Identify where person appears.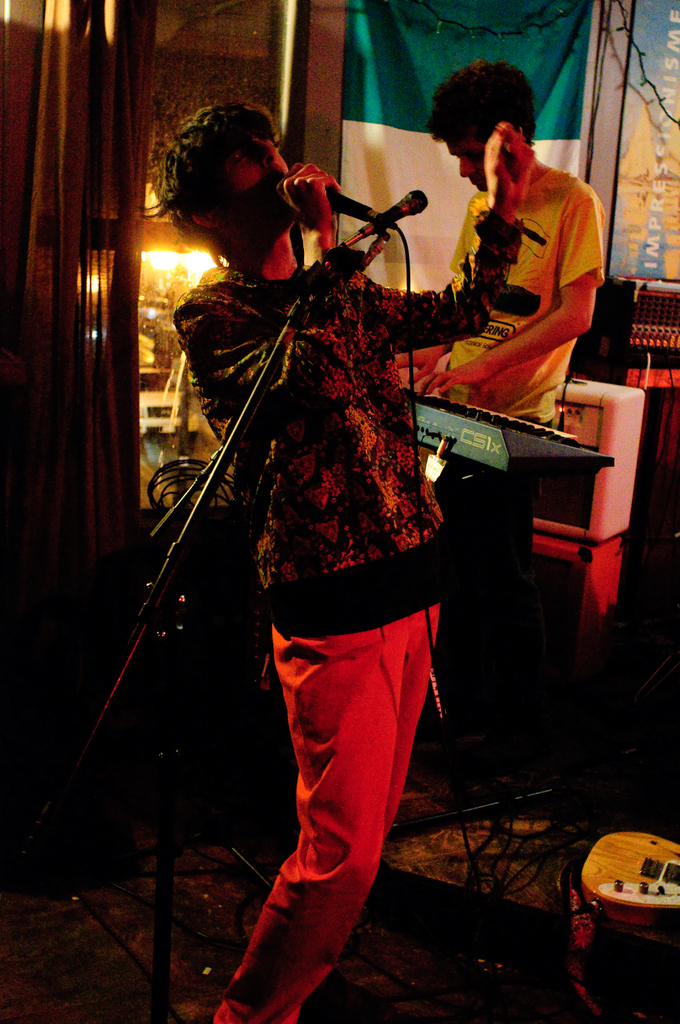
Appears at <box>132,95,522,992</box>.
